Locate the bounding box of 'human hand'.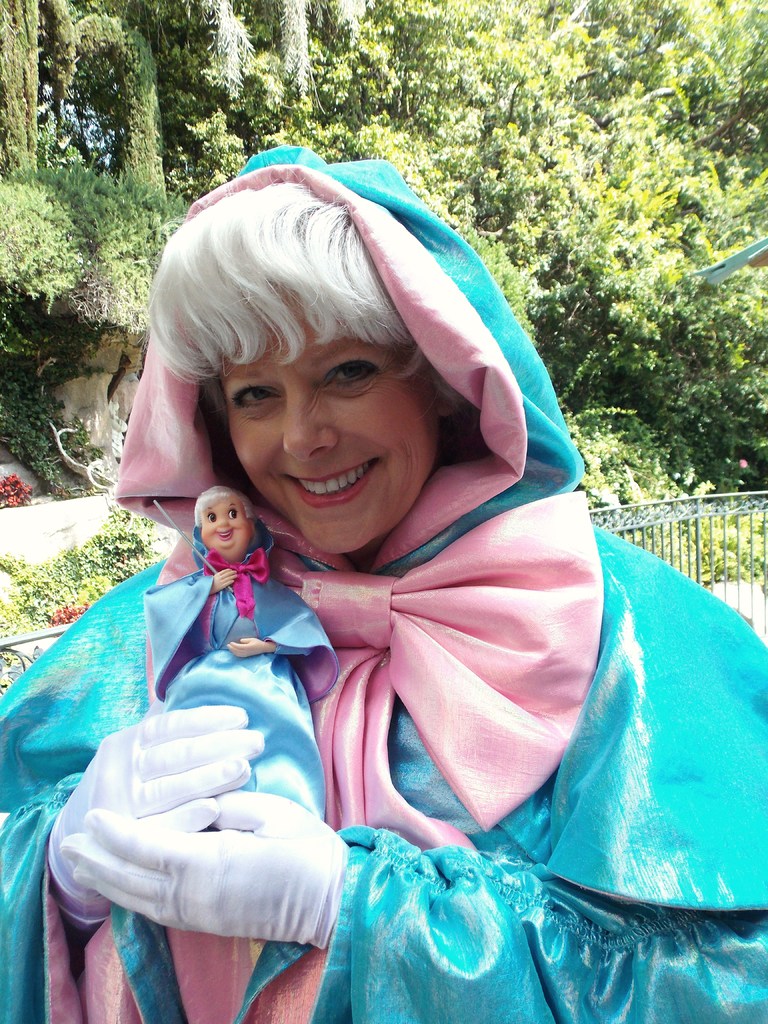
Bounding box: x1=68, y1=702, x2=292, y2=876.
